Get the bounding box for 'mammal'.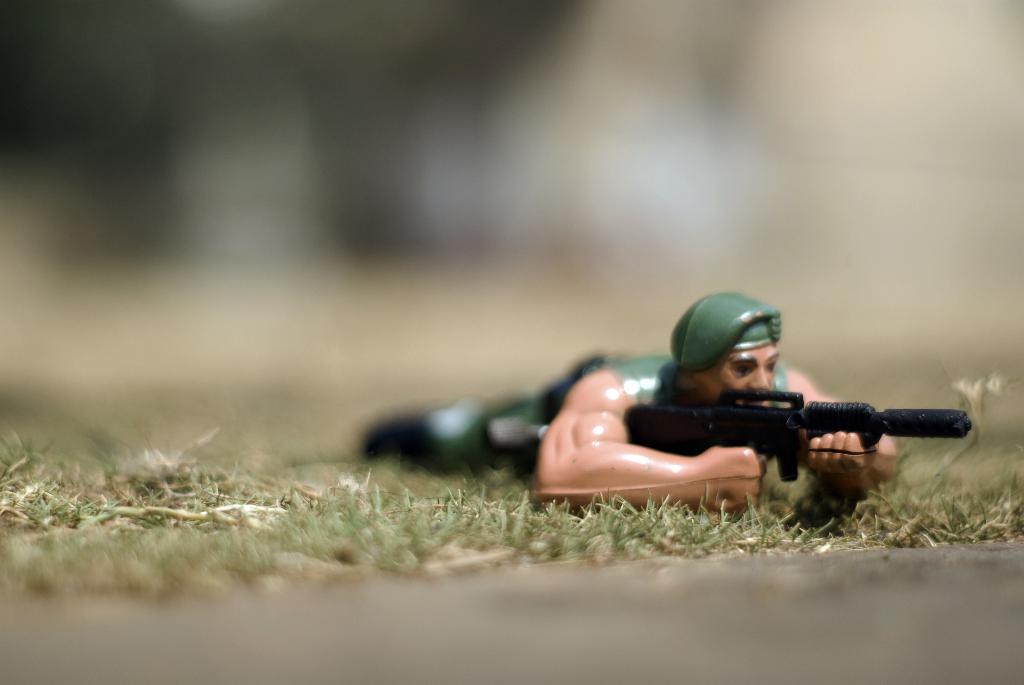
<region>328, 281, 932, 592</region>.
